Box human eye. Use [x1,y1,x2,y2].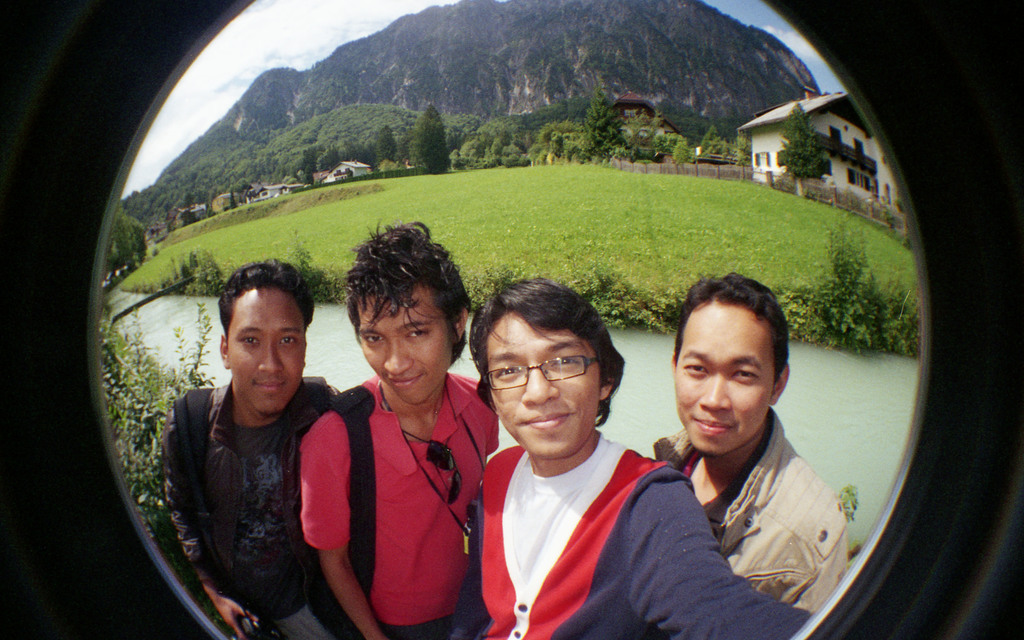
[363,333,383,346].
